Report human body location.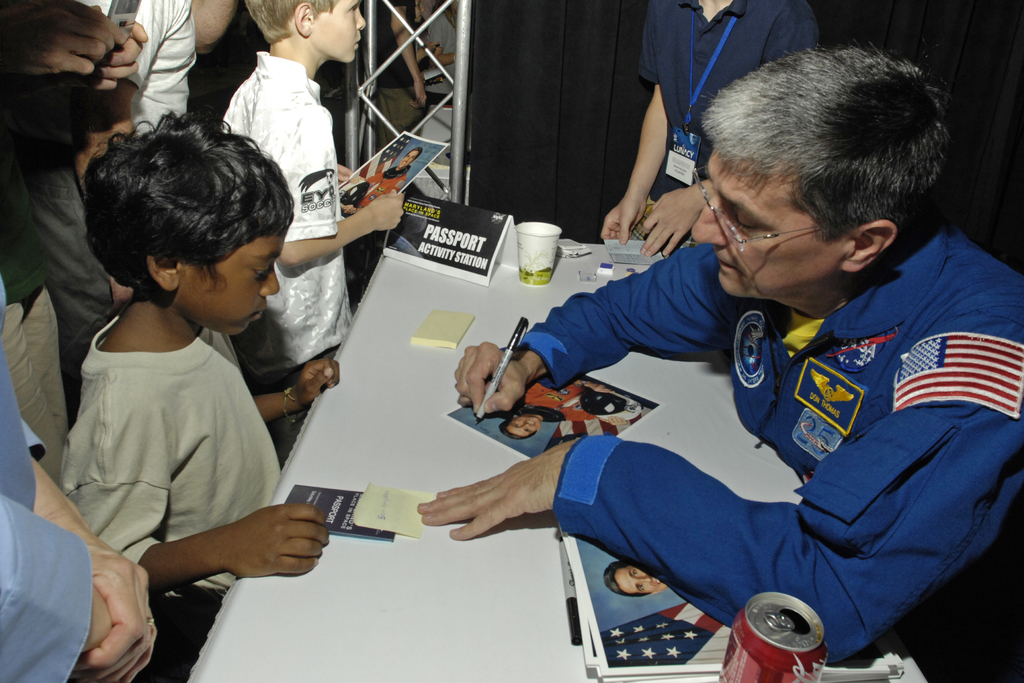
Report: (left=413, top=0, right=461, bottom=69).
